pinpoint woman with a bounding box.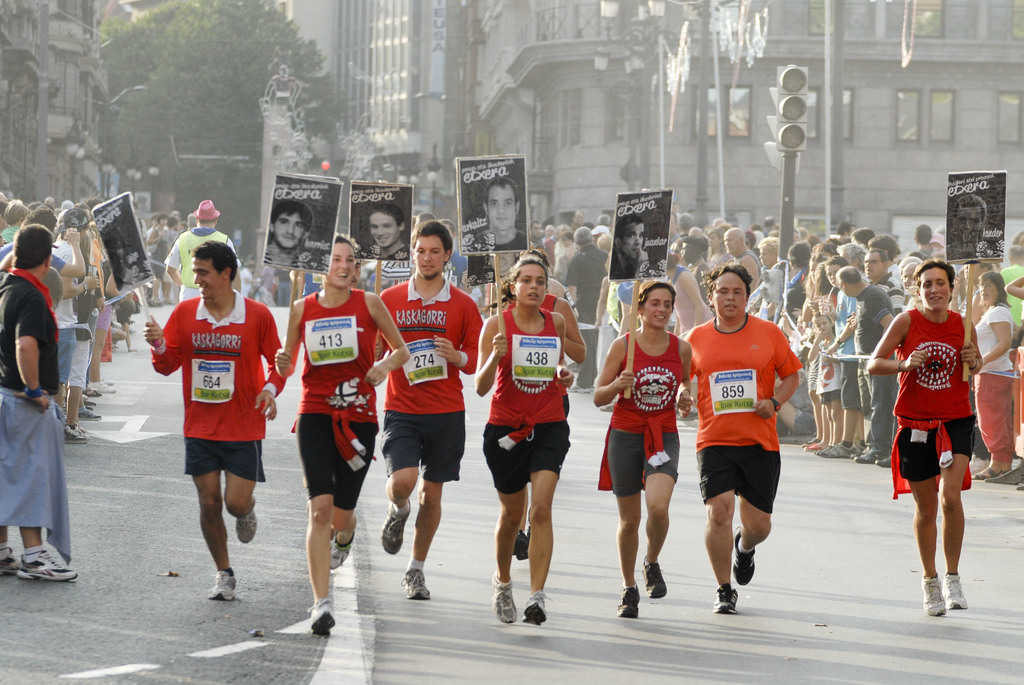
detection(756, 236, 777, 278).
